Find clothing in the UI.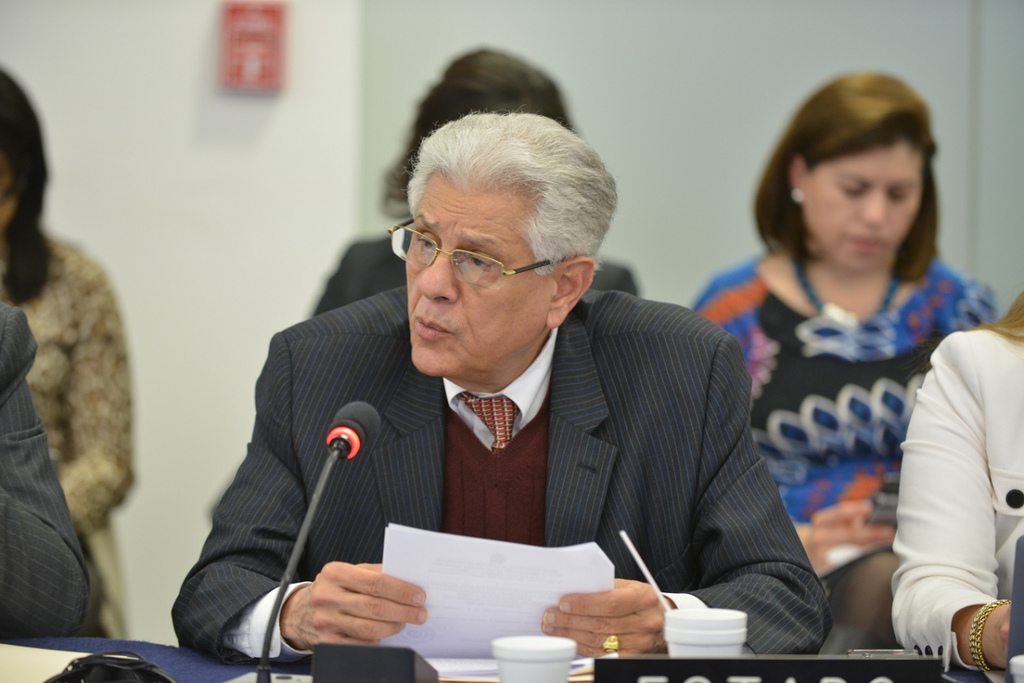
UI element at crop(891, 329, 1023, 673).
